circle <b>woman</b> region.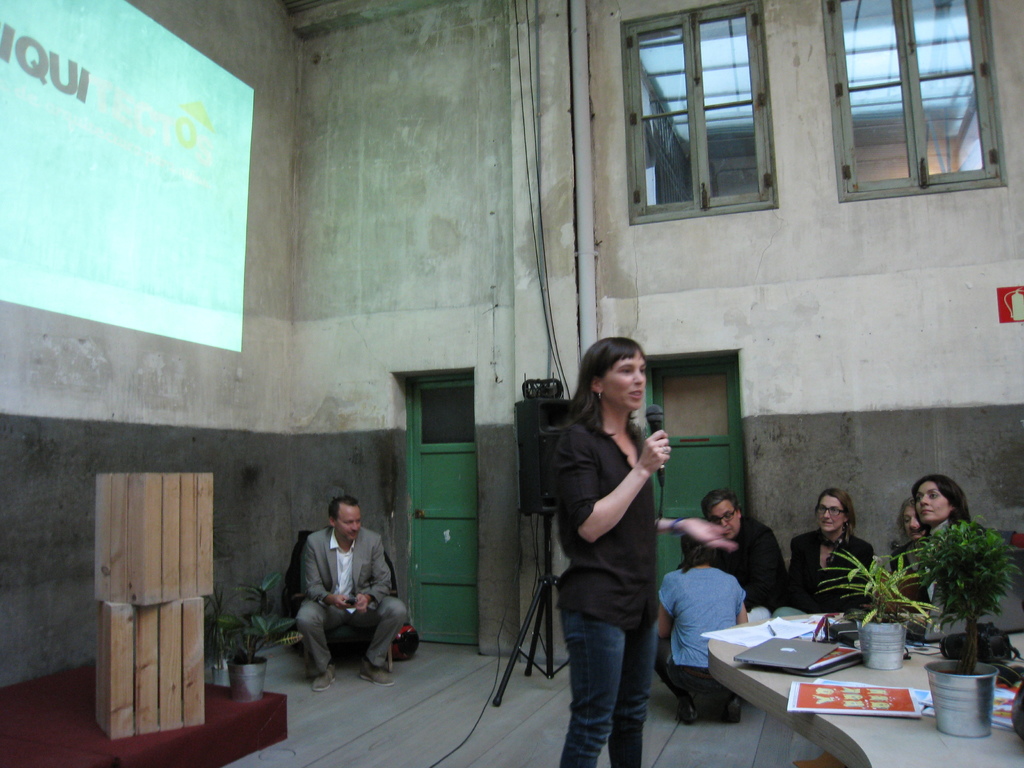
Region: bbox=(909, 470, 975, 598).
